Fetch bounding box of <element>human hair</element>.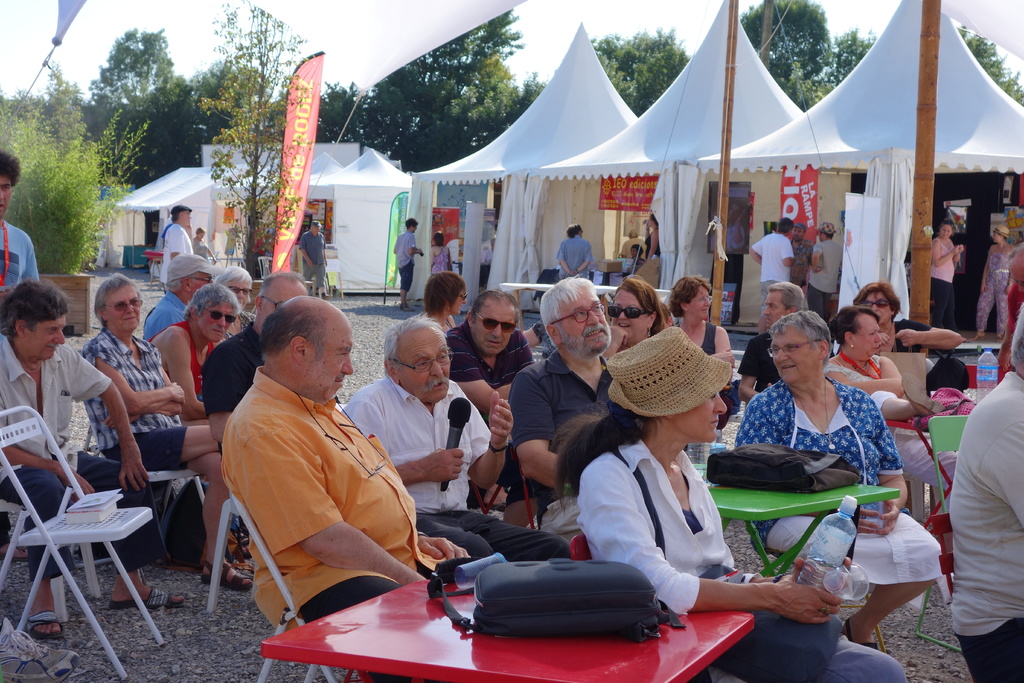
Bbox: (left=660, top=300, right=675, bottom=321).
